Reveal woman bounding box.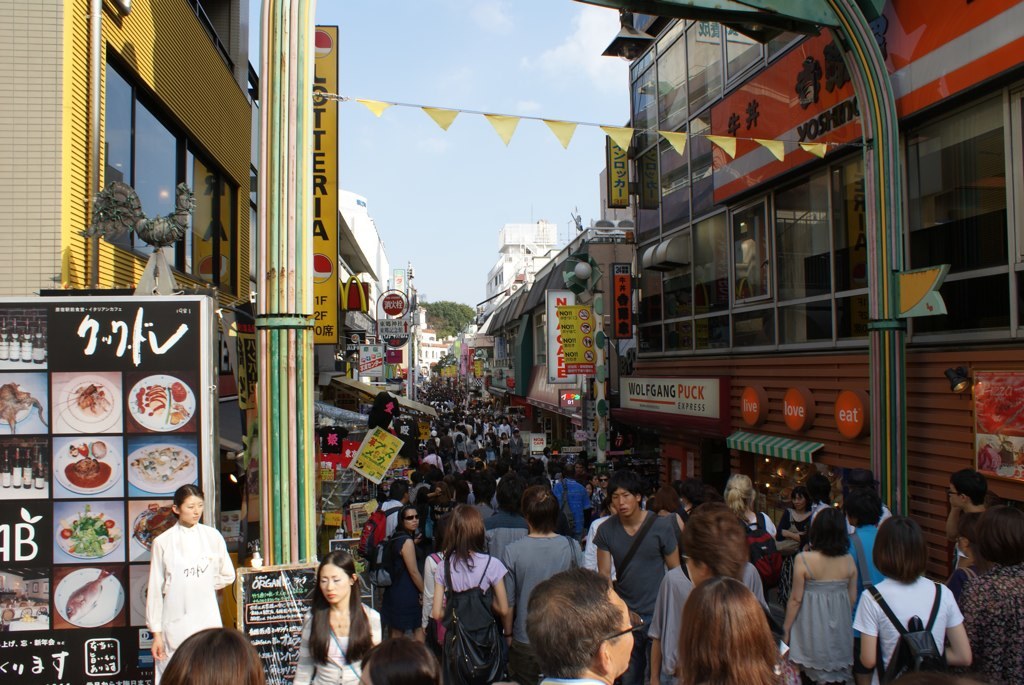
Revealed: l=162, t=626, r=268, b=684.
